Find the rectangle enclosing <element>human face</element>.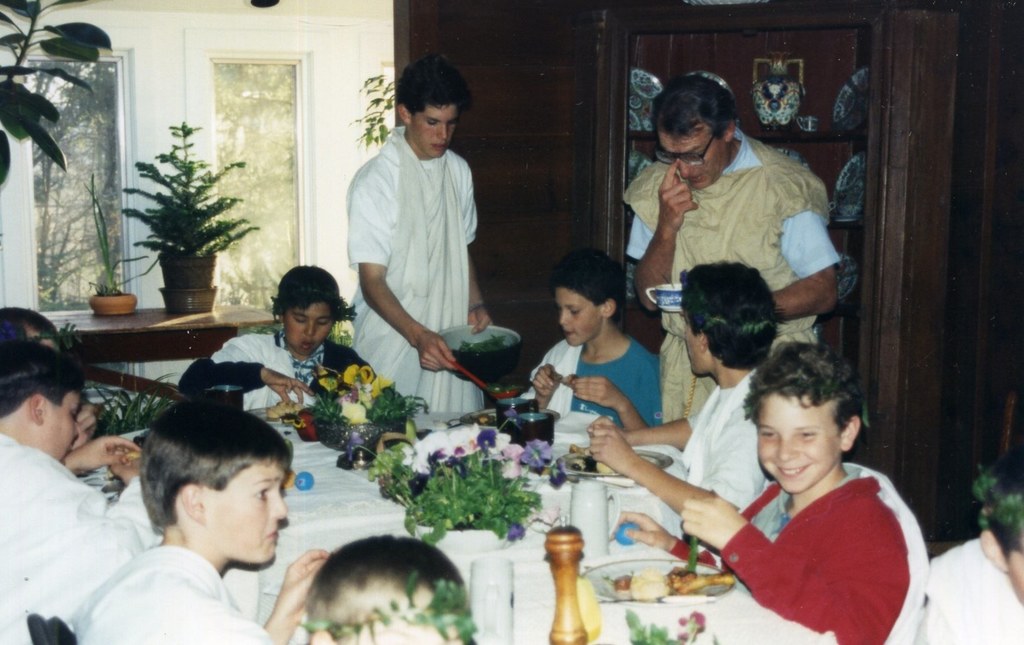
(554,287,595,355).
